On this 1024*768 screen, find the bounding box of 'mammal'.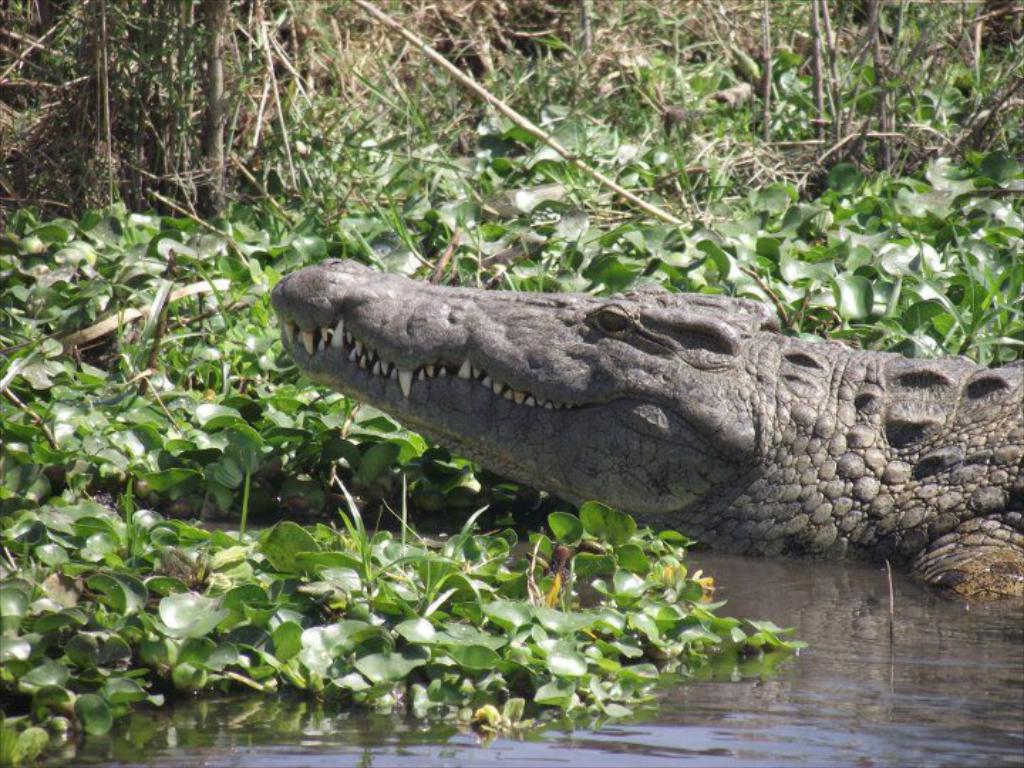
Bounding box: <region>270, 289, 1023, 603</region>.
